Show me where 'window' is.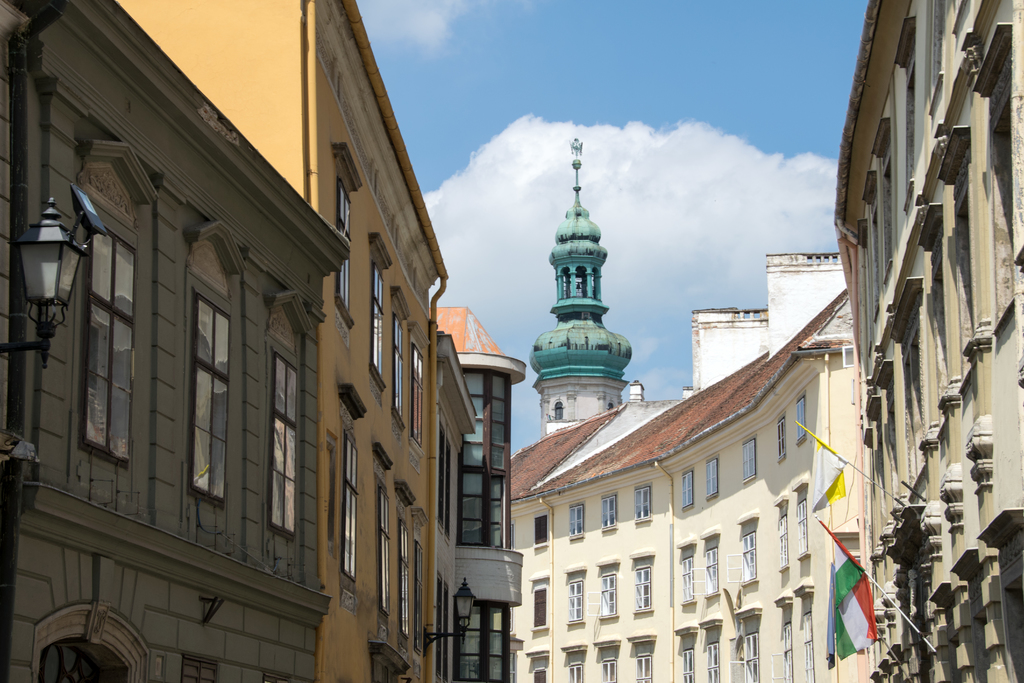
'window' is at 68,194,141,471.
